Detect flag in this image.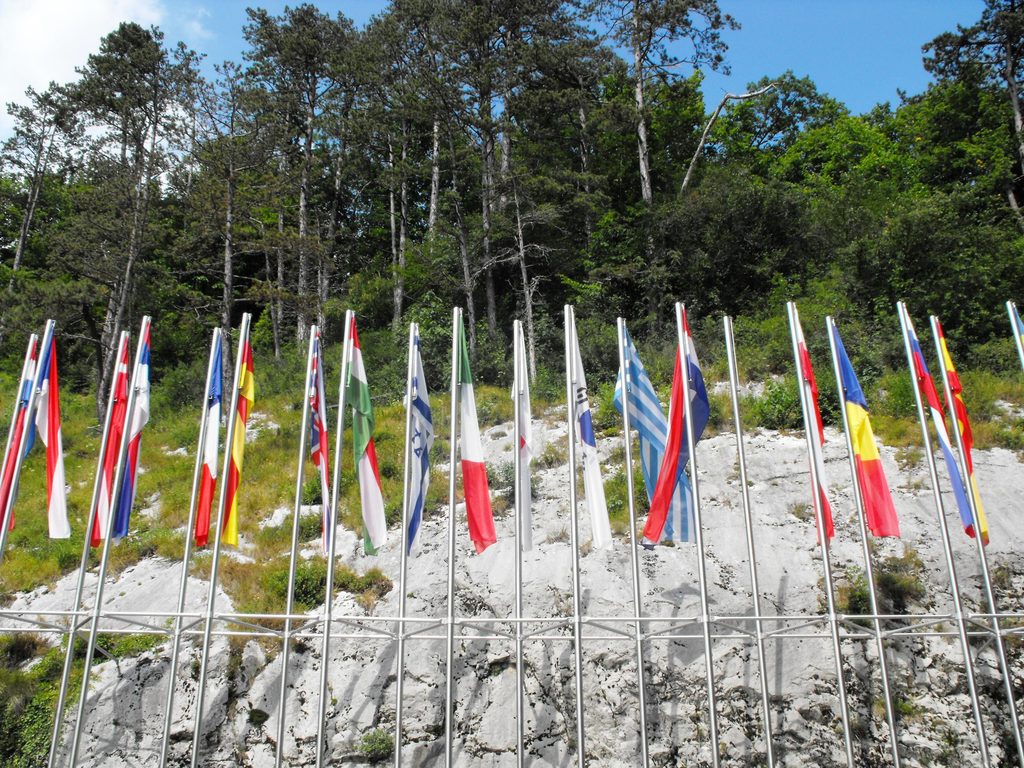
Detection: (90,344,130,549).
